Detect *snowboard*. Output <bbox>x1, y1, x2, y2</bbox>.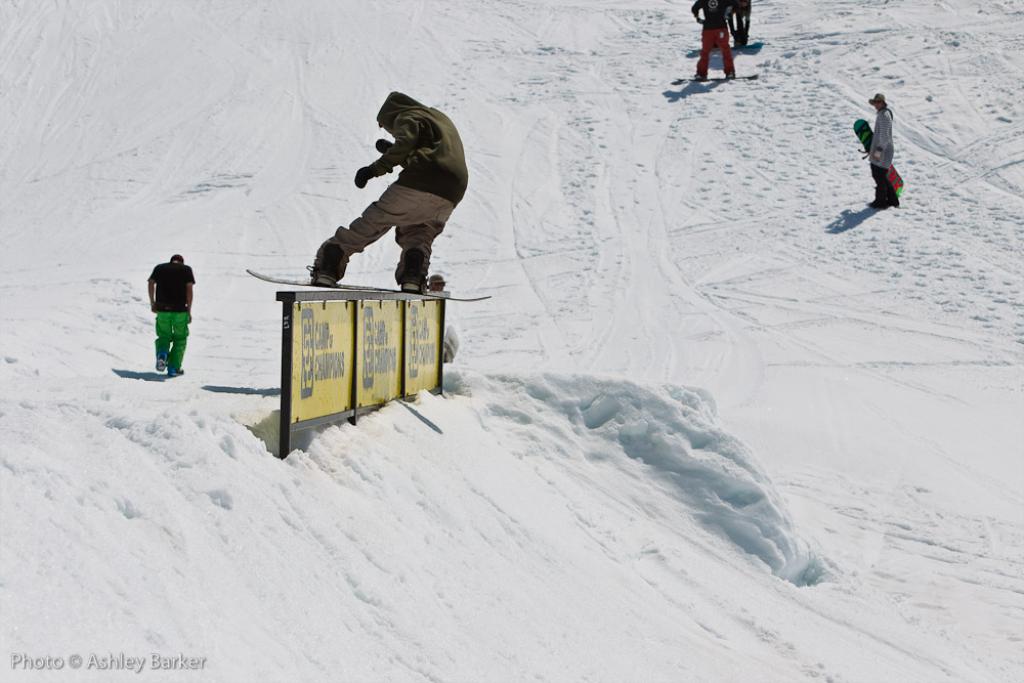
<bbox>673, 74, 762, 79</bbox>.
